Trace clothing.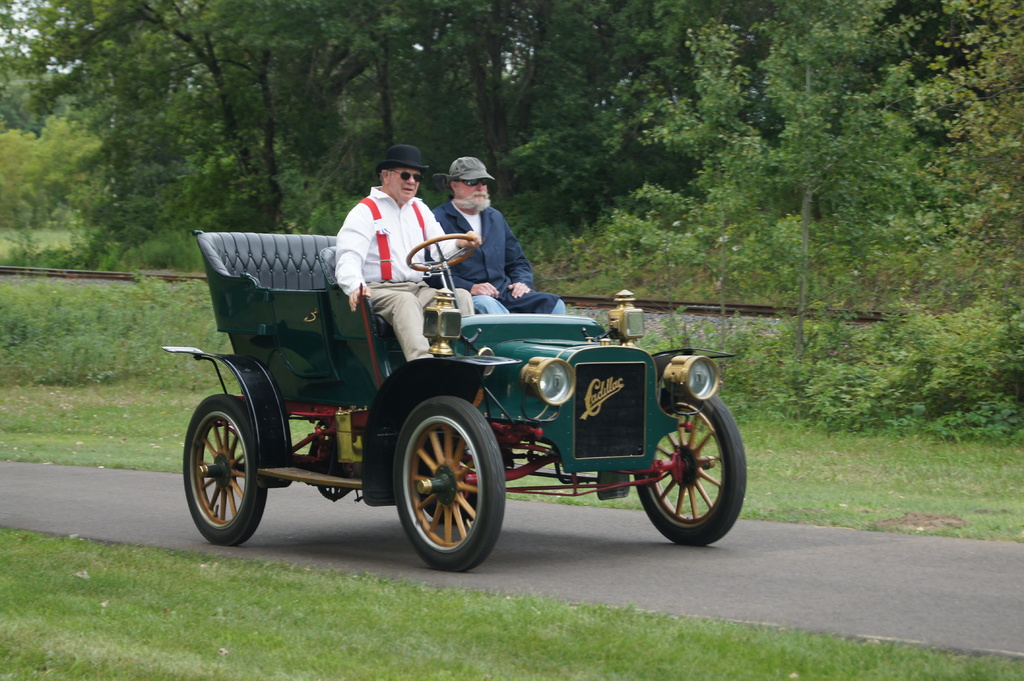
Traced to 369:287:468:367.
